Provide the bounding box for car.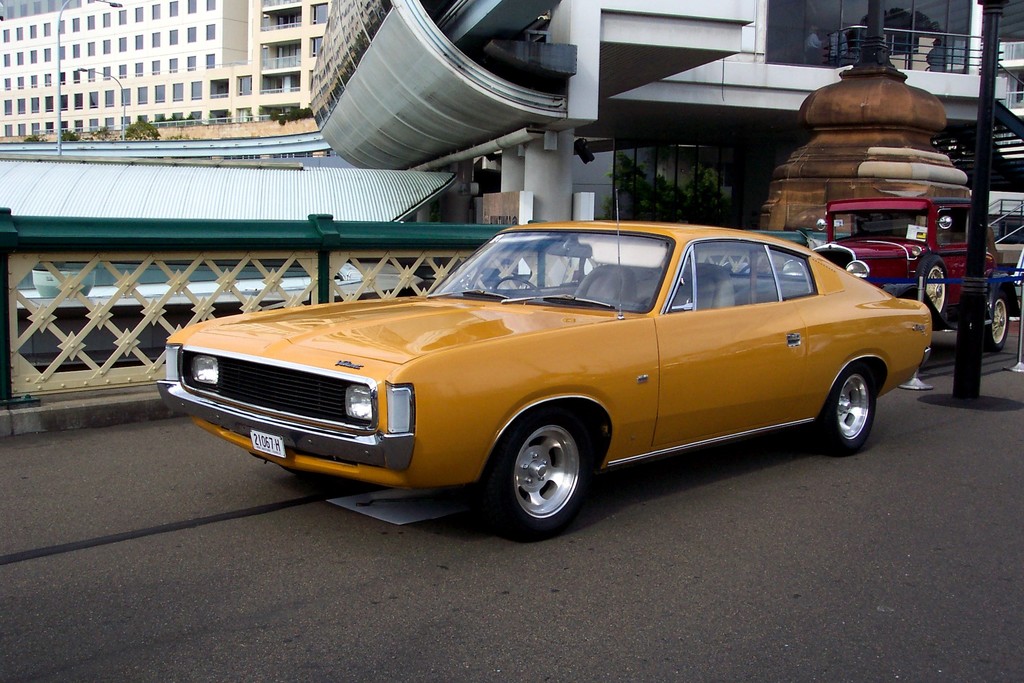
locate(166, 210, 949, 546).
